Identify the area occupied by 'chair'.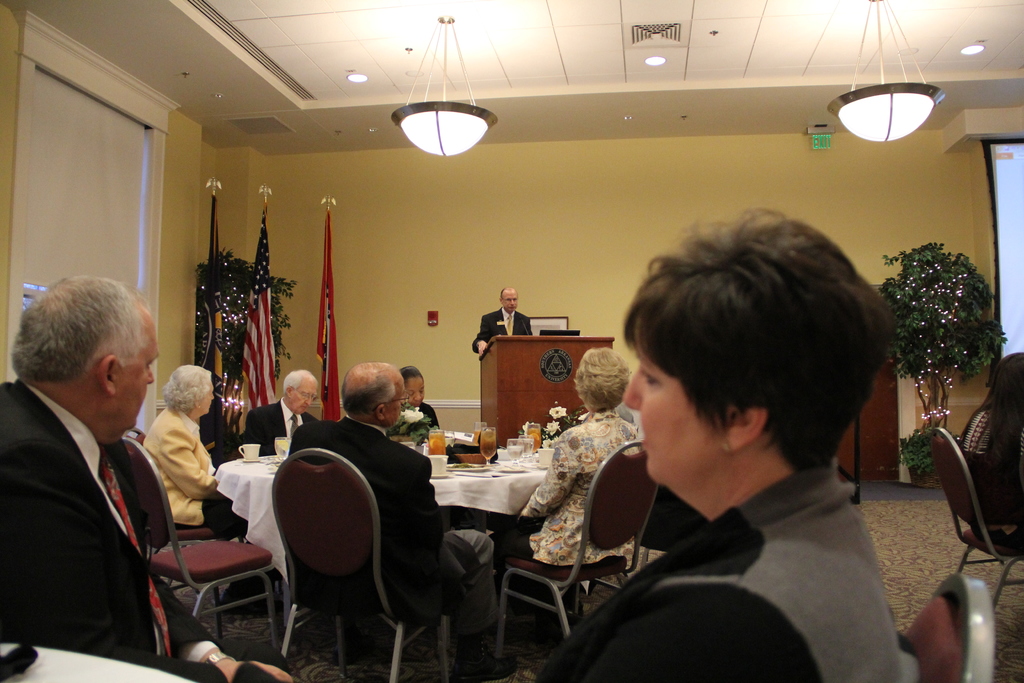
Area: box(270, 448, 460, 682).
